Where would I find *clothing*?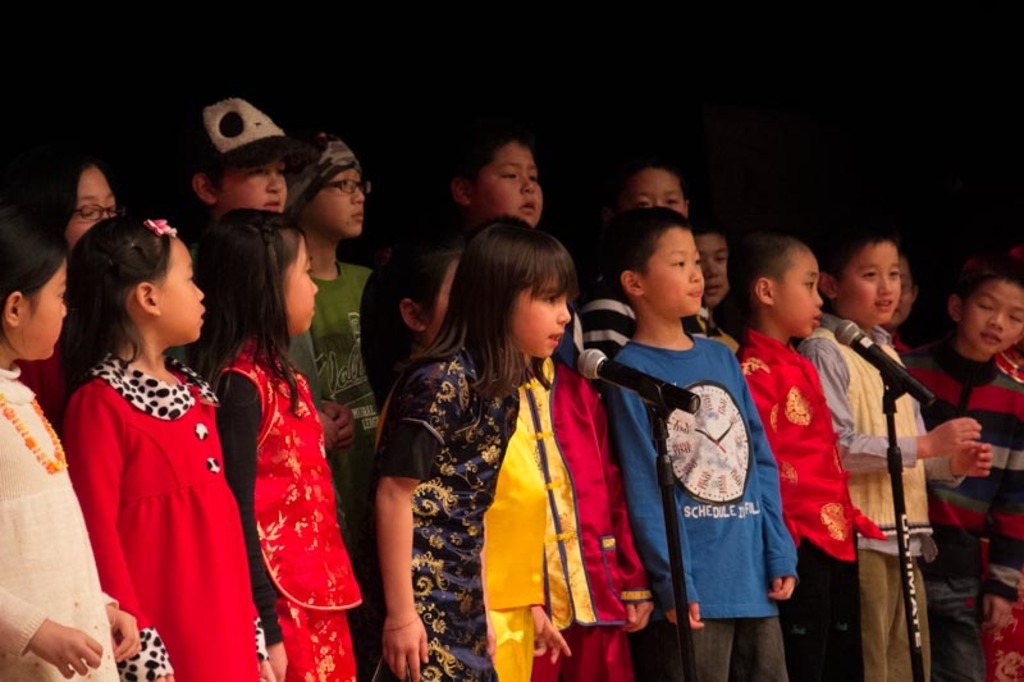
At [0, 369, 125, 681].
